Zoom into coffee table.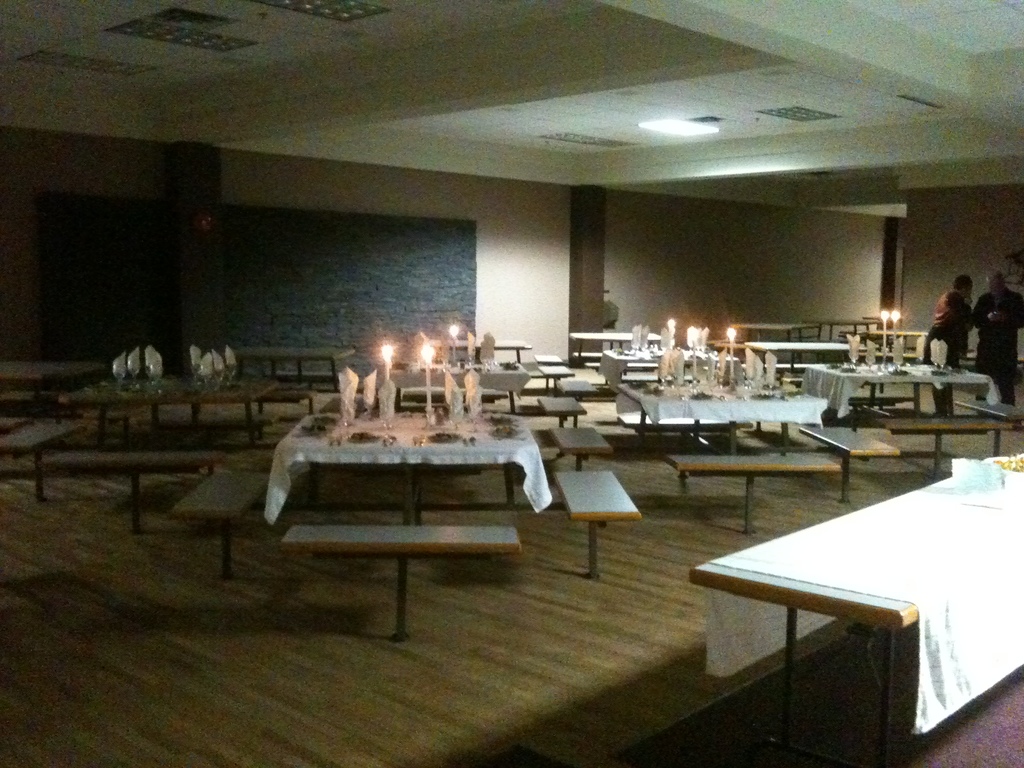
Zoom target: left=825, top=315, right=883, bottom=332.
